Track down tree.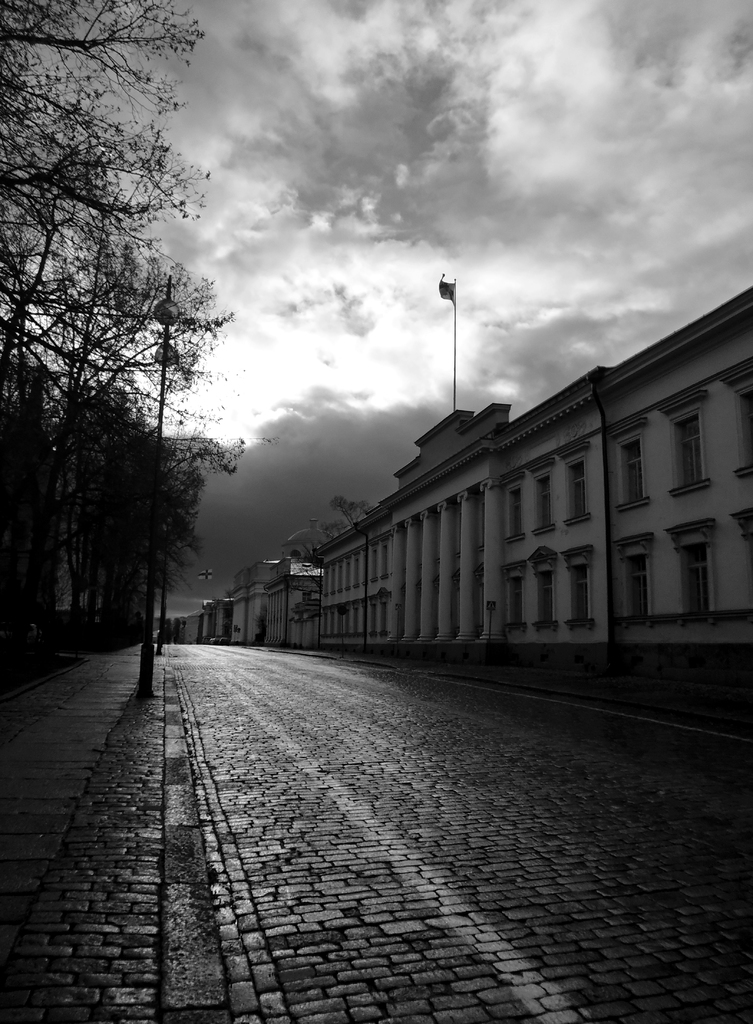
Tracked to <region>318, 495, 375, 543</region>.
